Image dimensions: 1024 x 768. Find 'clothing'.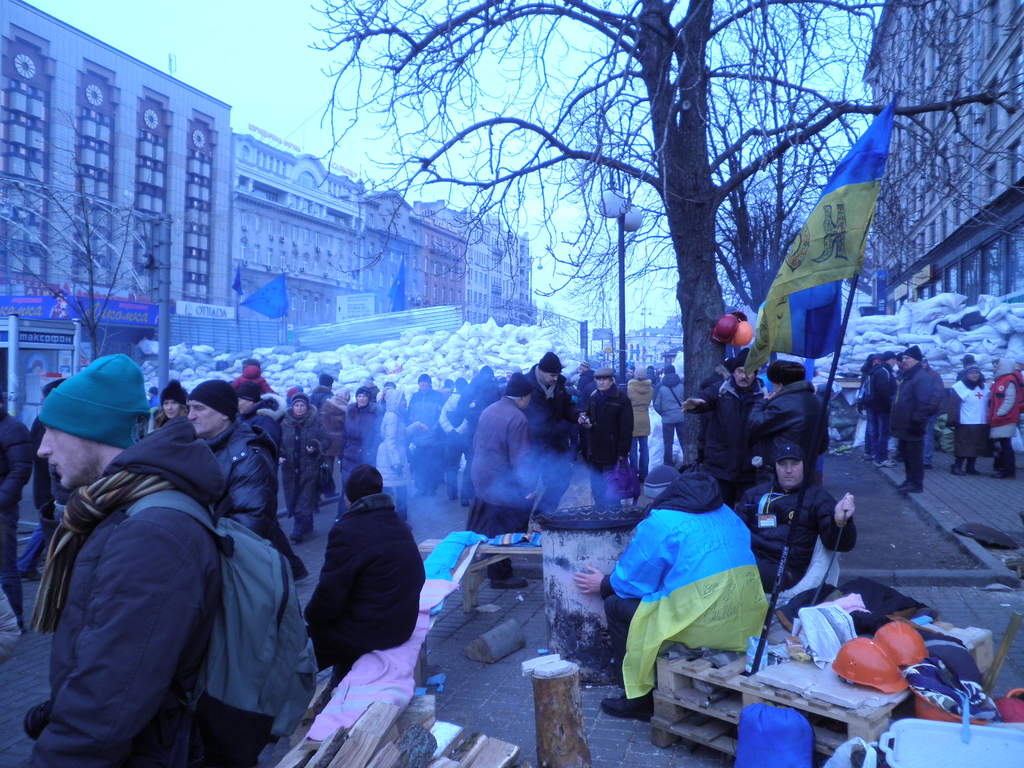
(705,375,773,509).
